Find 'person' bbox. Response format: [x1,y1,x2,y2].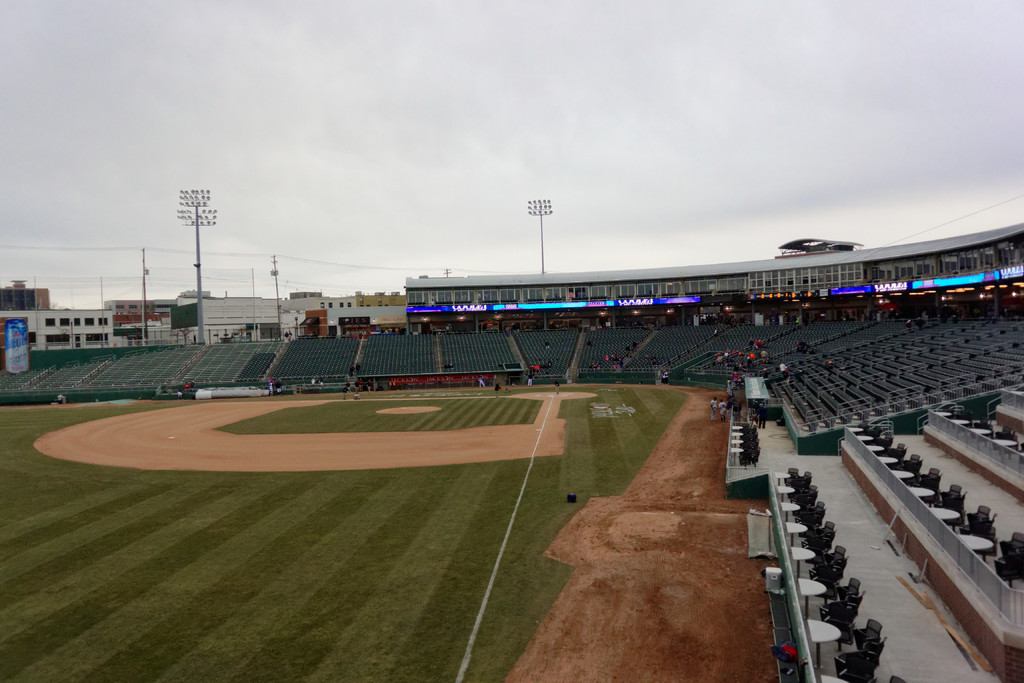
[554,379,561,393].
